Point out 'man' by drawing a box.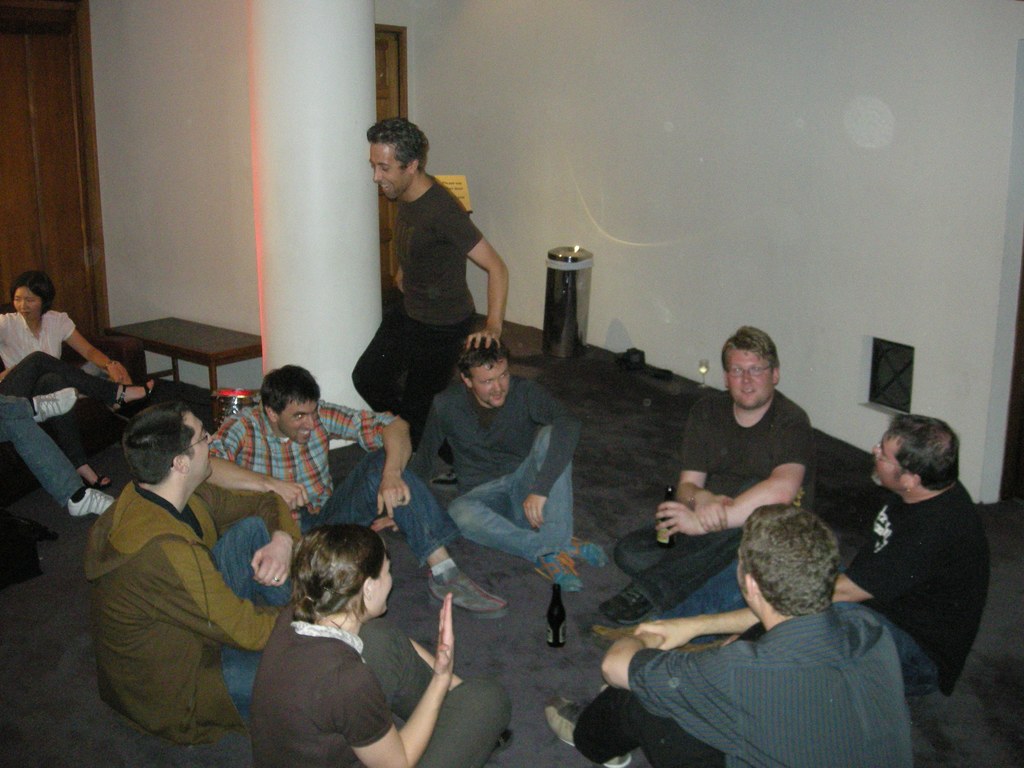
bbox=[197, 363, 512, 622].
